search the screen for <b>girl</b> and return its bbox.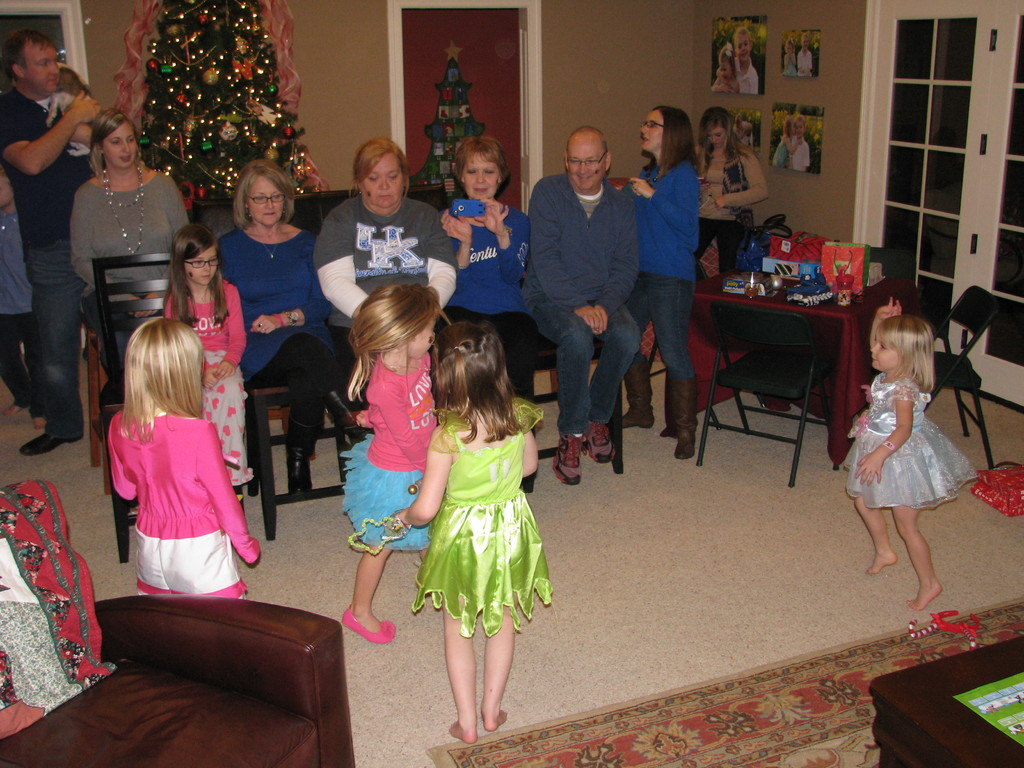
Found: crop(837, 291, 979, 614).
